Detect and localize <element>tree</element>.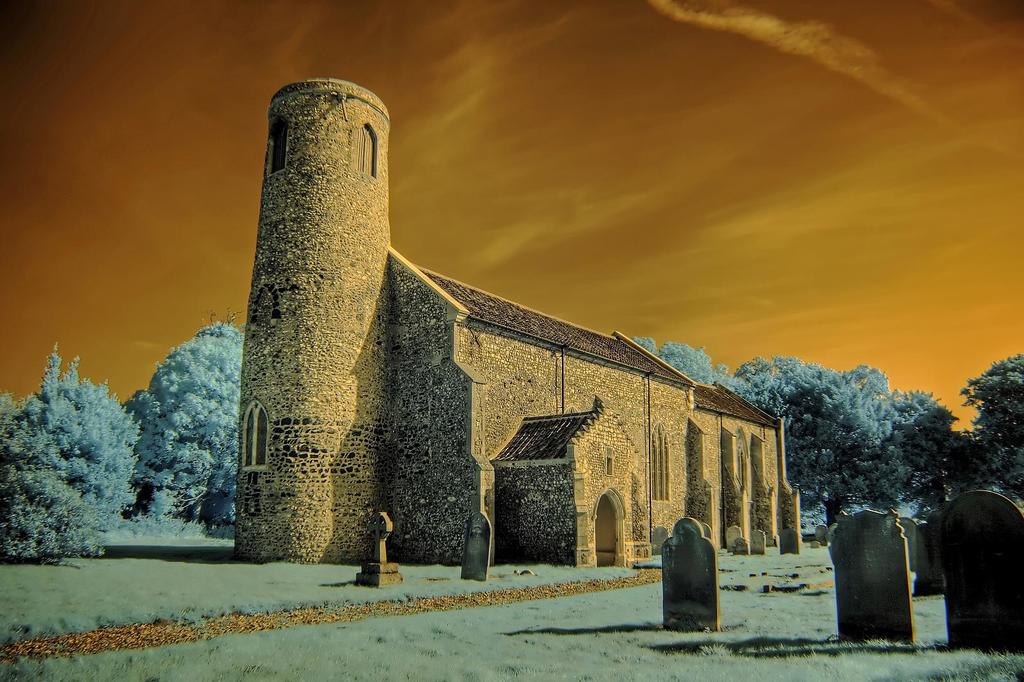
Localized at 11,348,146,553.
